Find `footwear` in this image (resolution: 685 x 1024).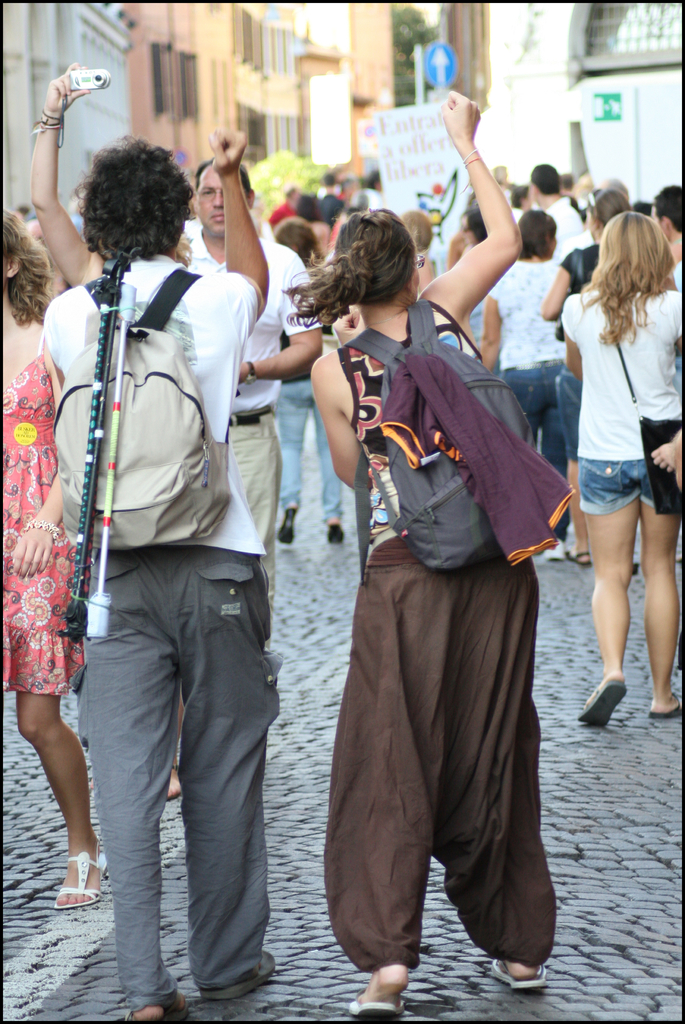
select_region(543, 536, 566, 559).
